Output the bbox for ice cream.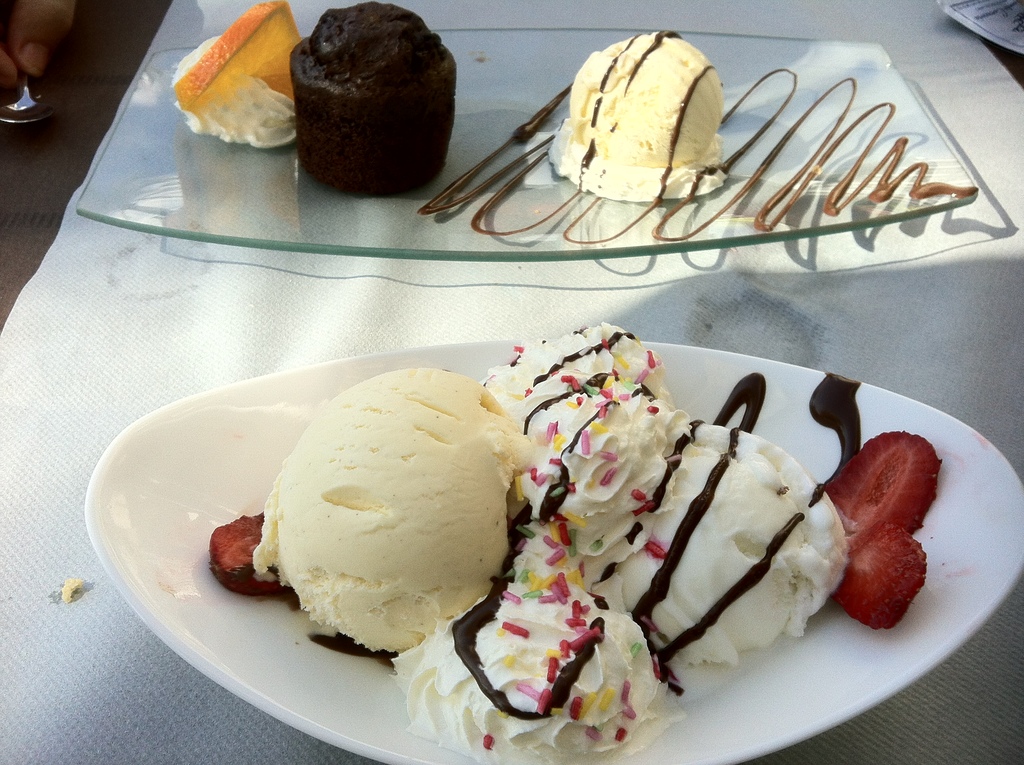
(x1=172, y1=0, x2=301, y2=148).
